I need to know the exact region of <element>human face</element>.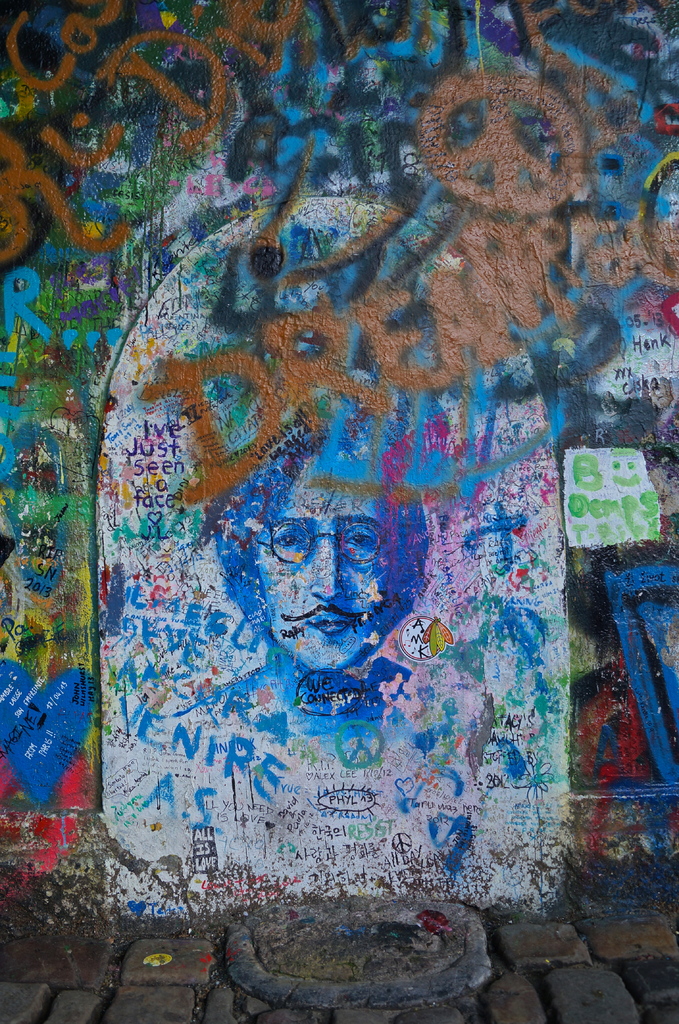
Region: (left=248, top=482, right=381, bottom=658).
